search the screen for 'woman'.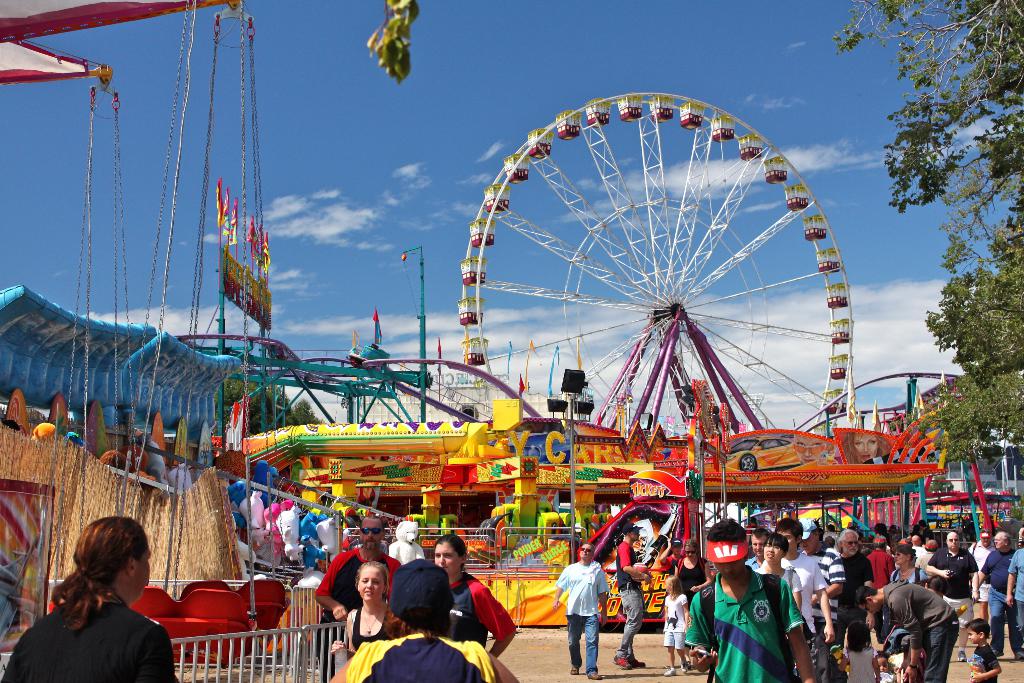
Found at (792,435,829,465).
